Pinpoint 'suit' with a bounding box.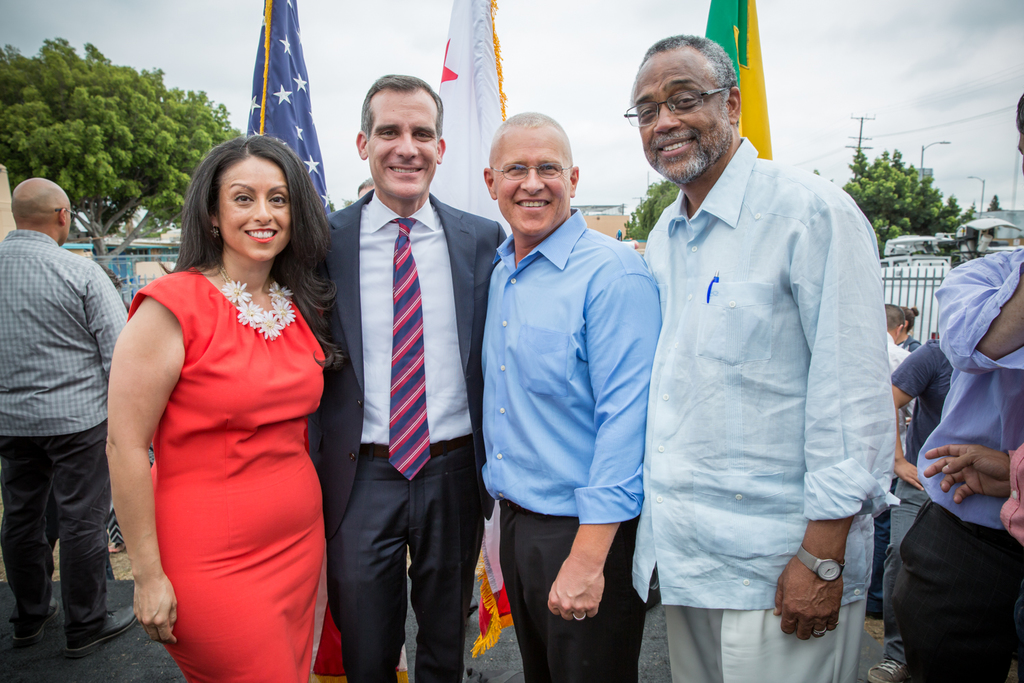
box(315, 186, 496, 682).
